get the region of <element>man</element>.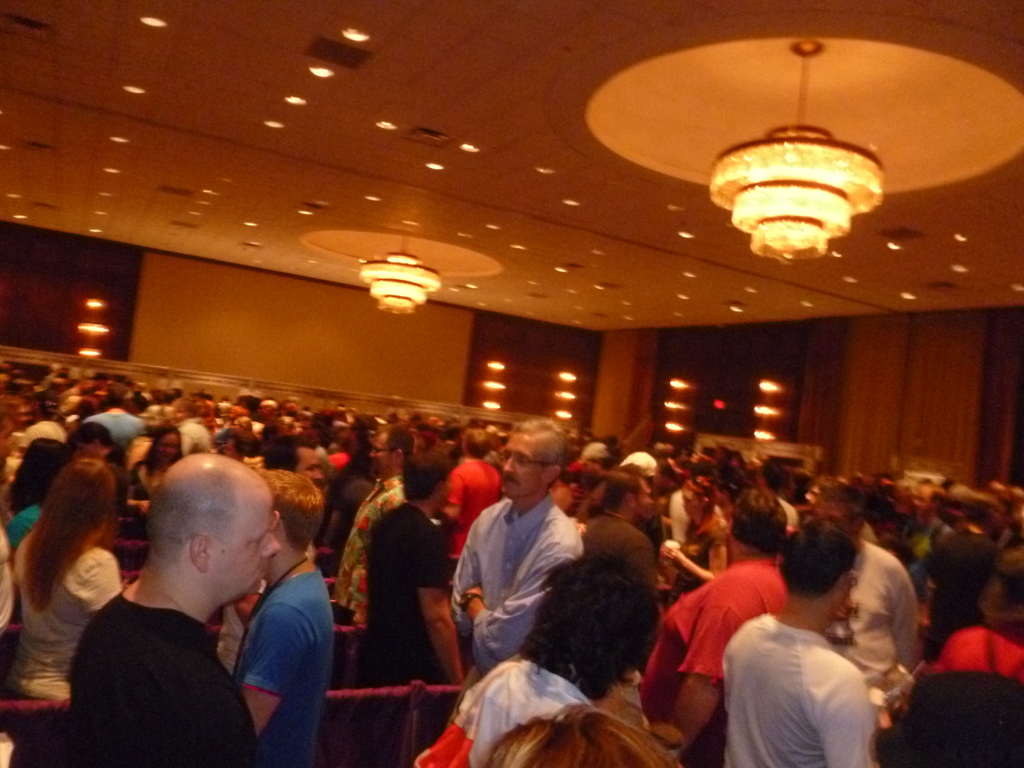
<region>84, 381, 144, 456</region>.
